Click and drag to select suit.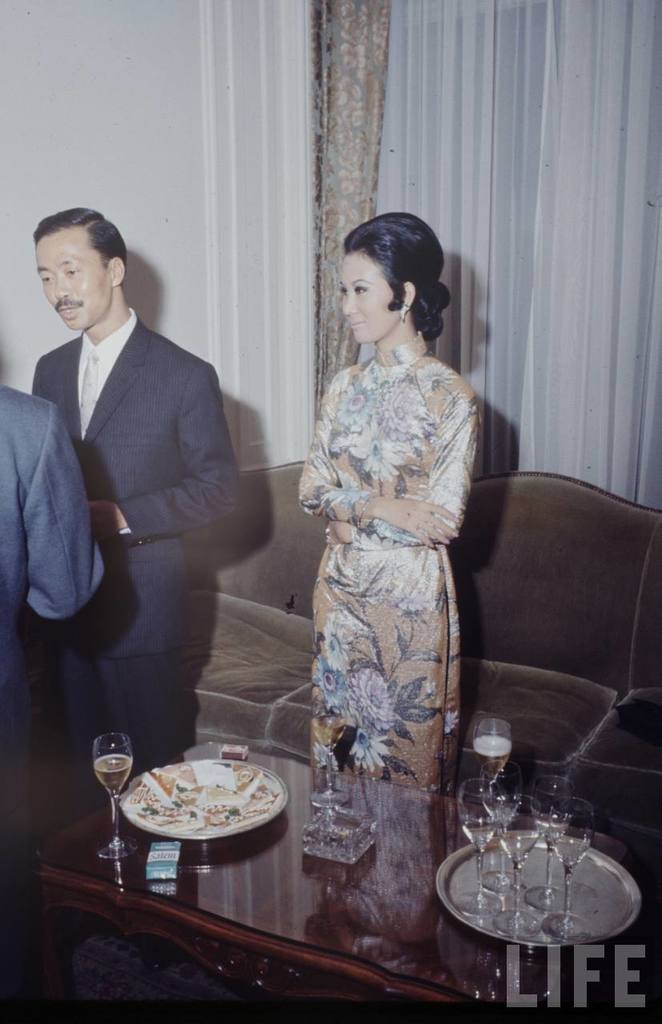
Selection: <region>32, 317, 216, 735</region>.
